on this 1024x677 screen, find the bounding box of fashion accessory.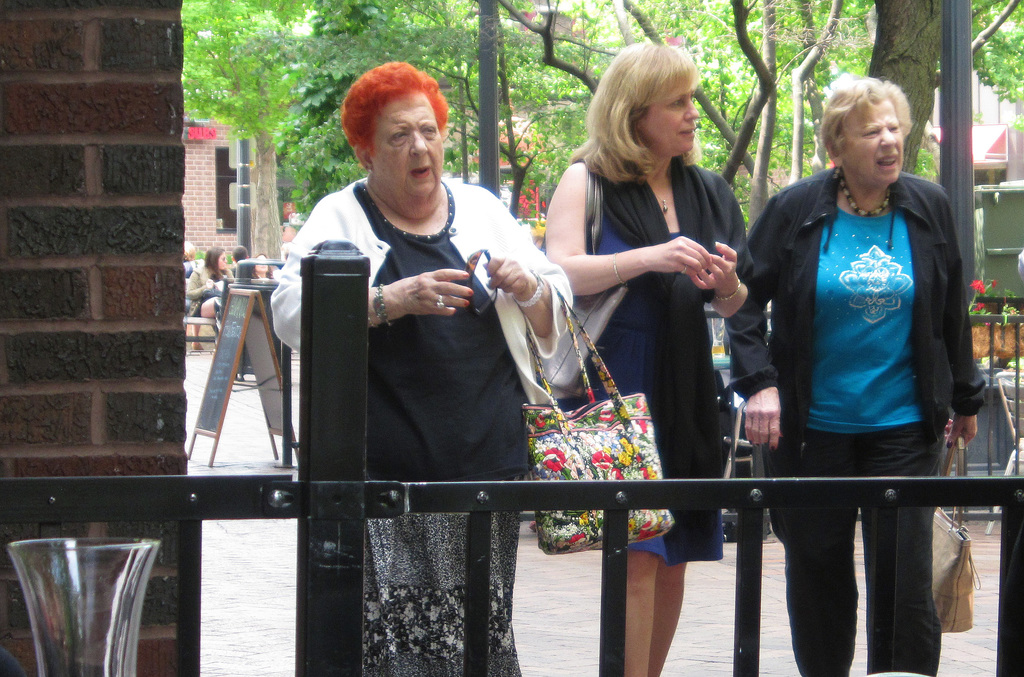
Bounding box: l=679, t=263, r=688, b=277.
